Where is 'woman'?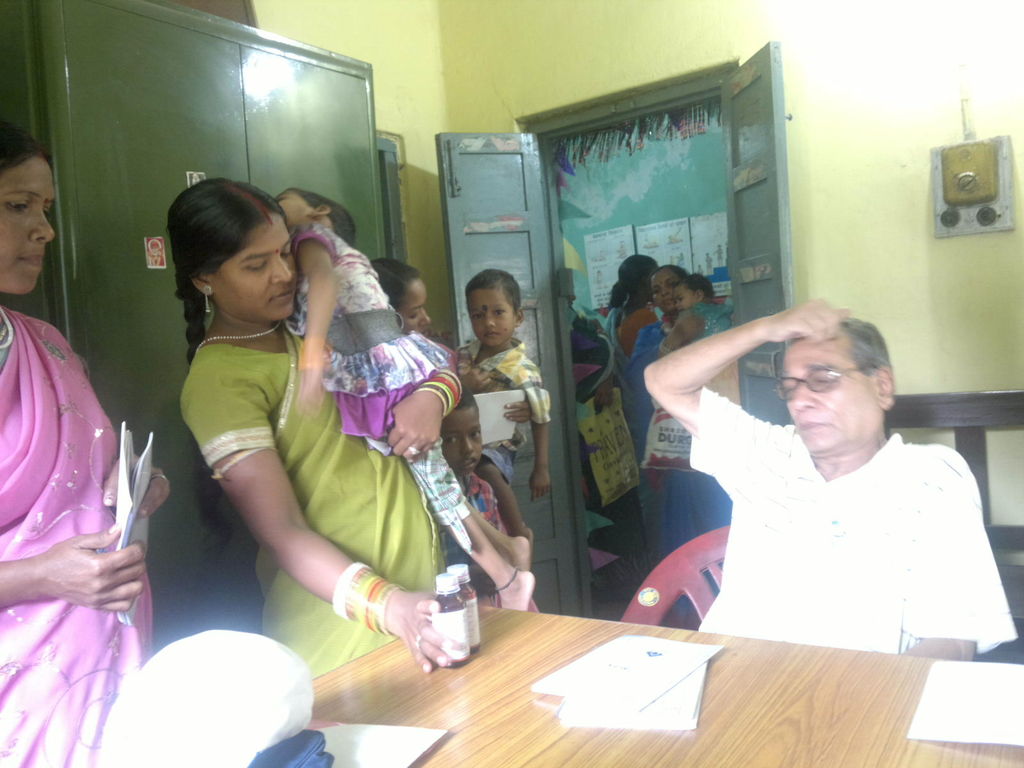
[578,304,627,590].
